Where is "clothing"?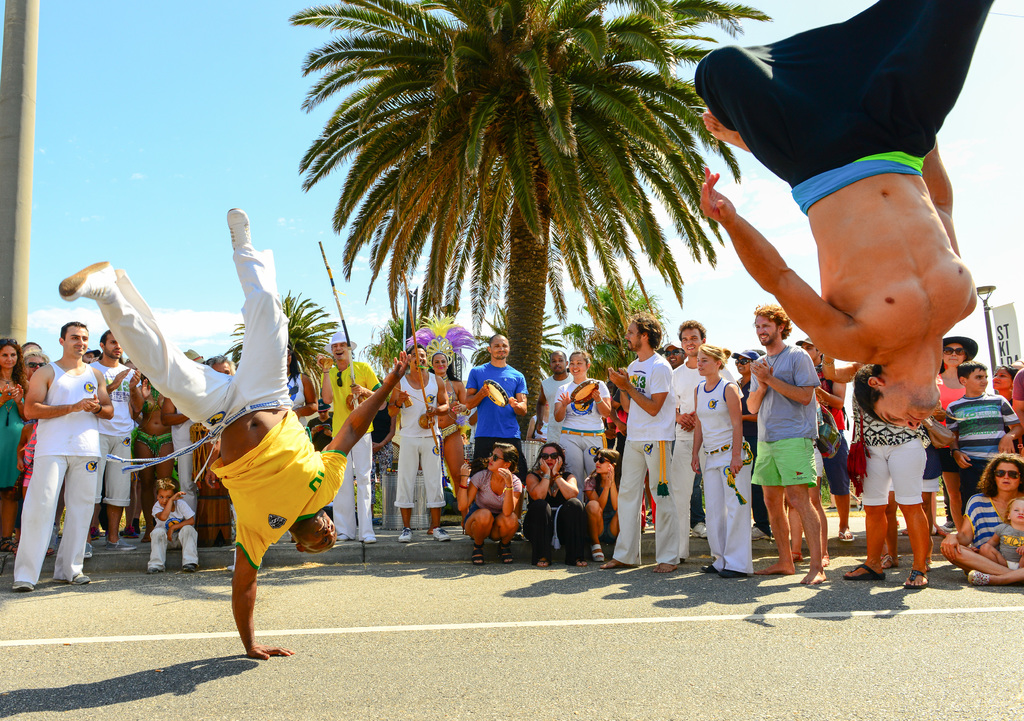
[x1=465, y1=469, x2=522, y2=541].
